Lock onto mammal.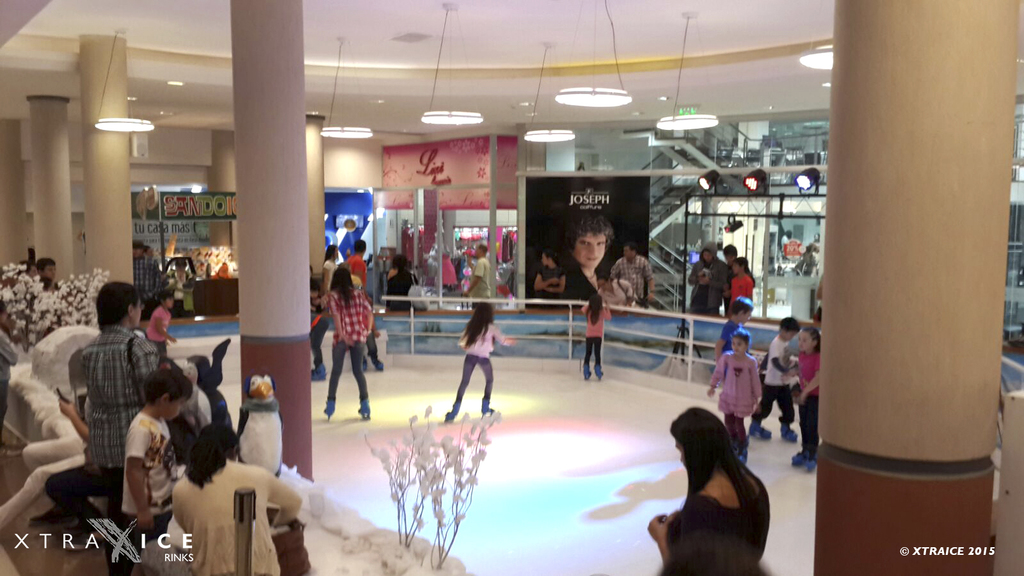
Locked: bbox=(465, 241, 487, 307).
